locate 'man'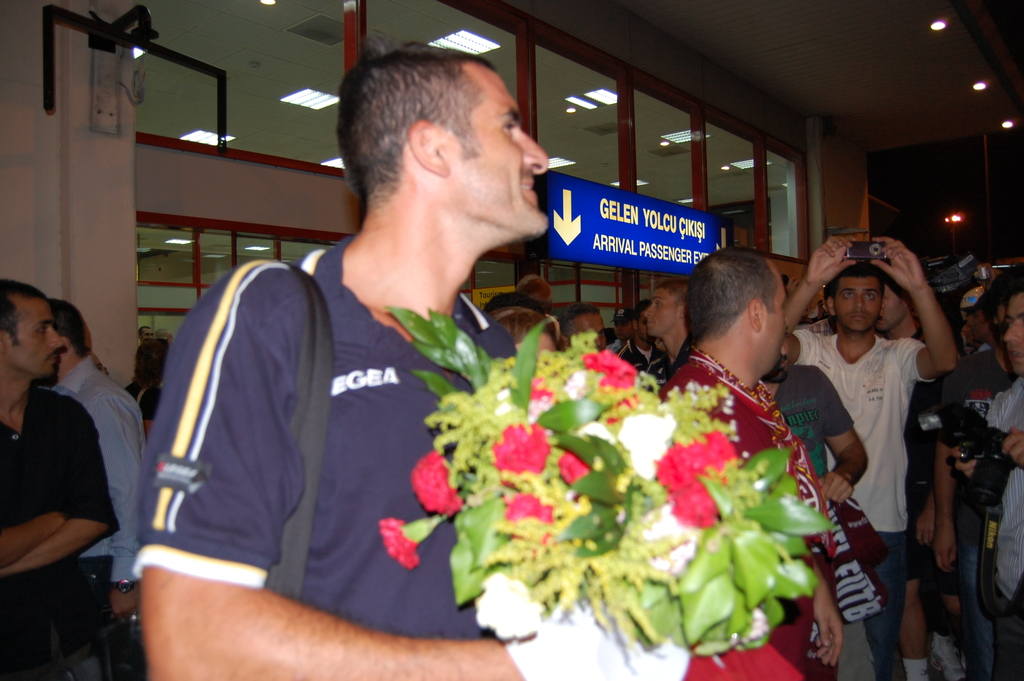
[138,322,155,340]
